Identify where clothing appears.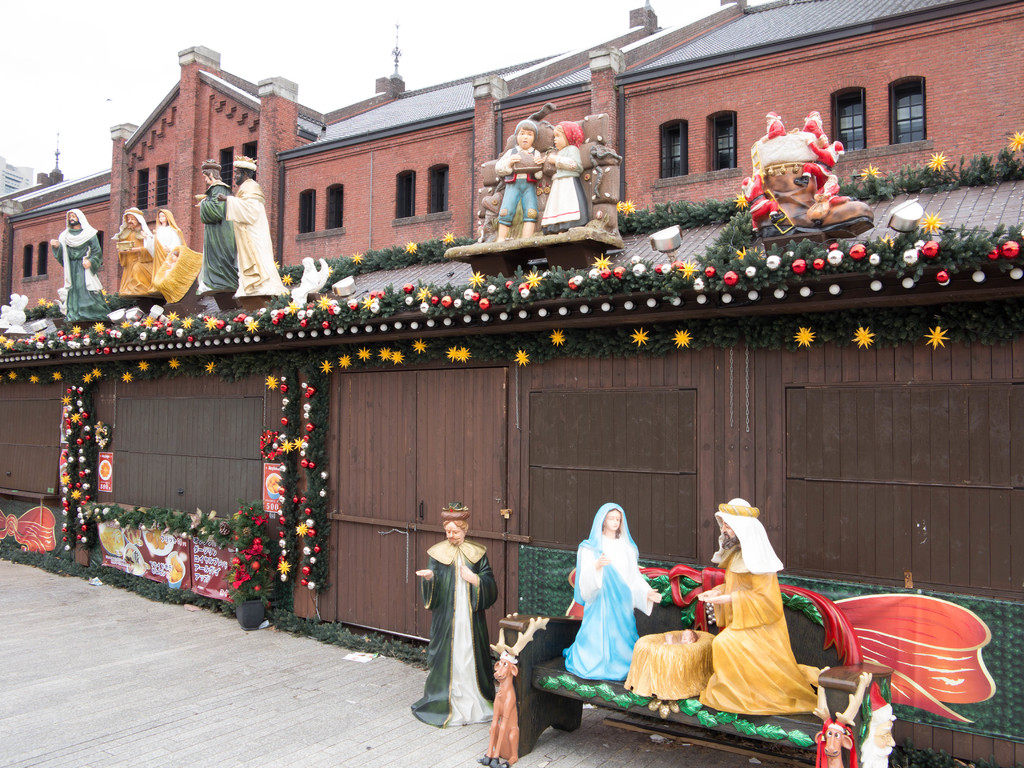
Appears at <region>226, 175, 291, 298</region>.
